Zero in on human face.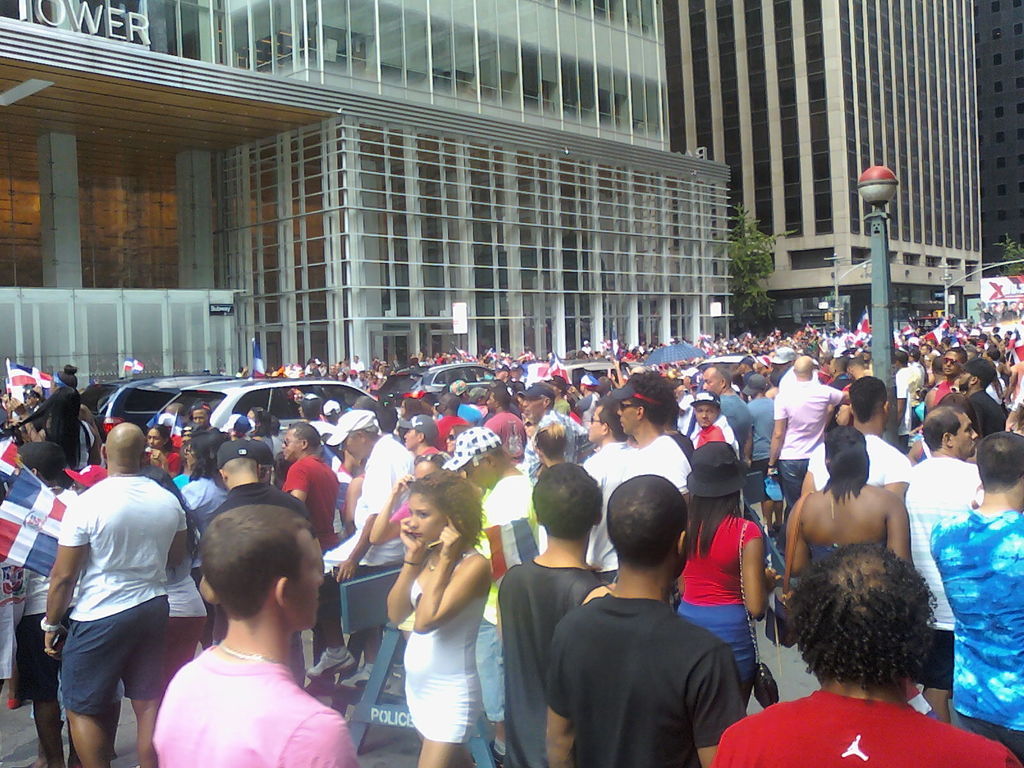
Zeroed in: (x1=404, y1=428, x2=415, y2=451).
